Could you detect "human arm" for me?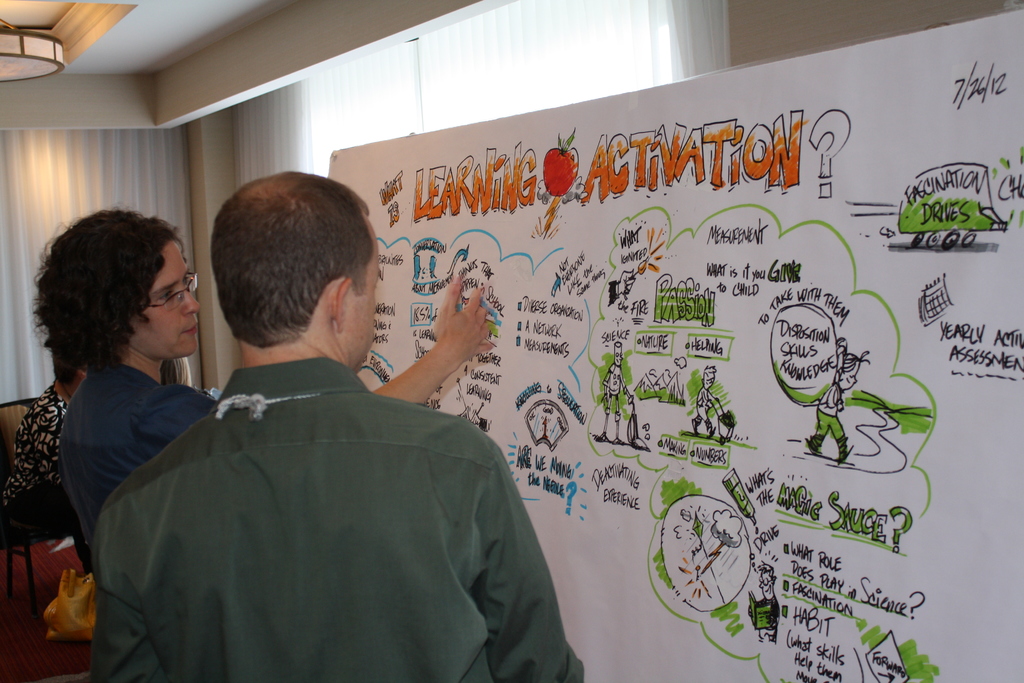
Detection result: l=144, t=277, r=493, b=457.
